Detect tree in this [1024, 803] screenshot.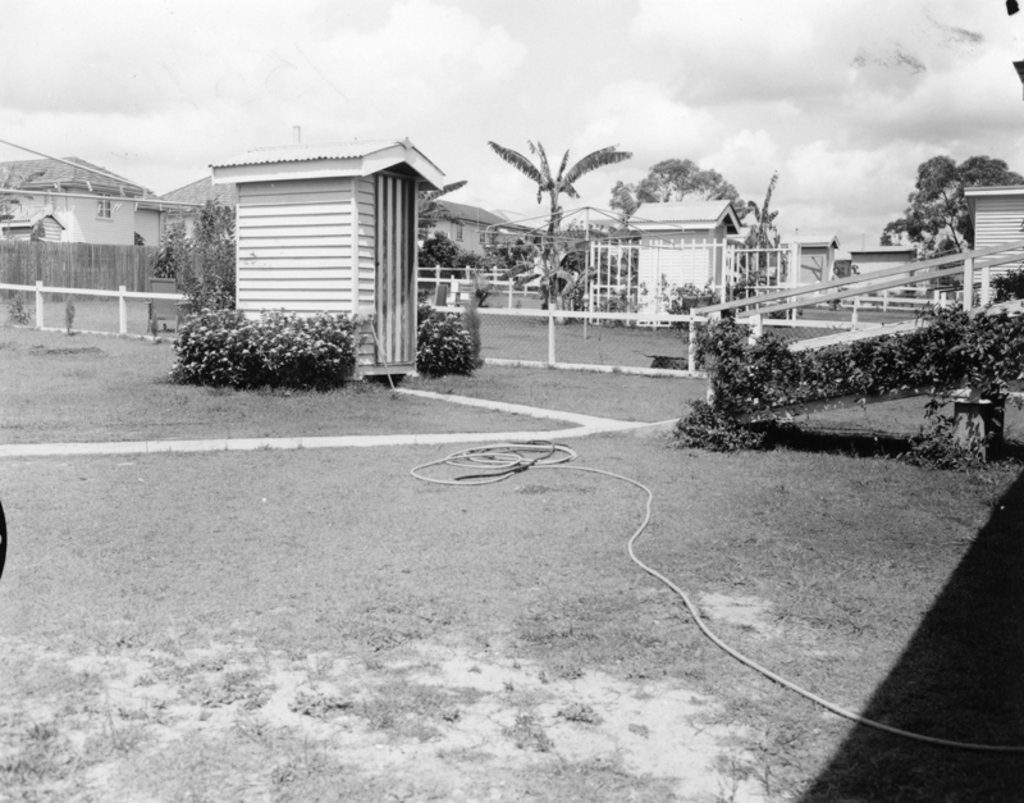
Detection: select_region(878, 155, 1023, 250).
